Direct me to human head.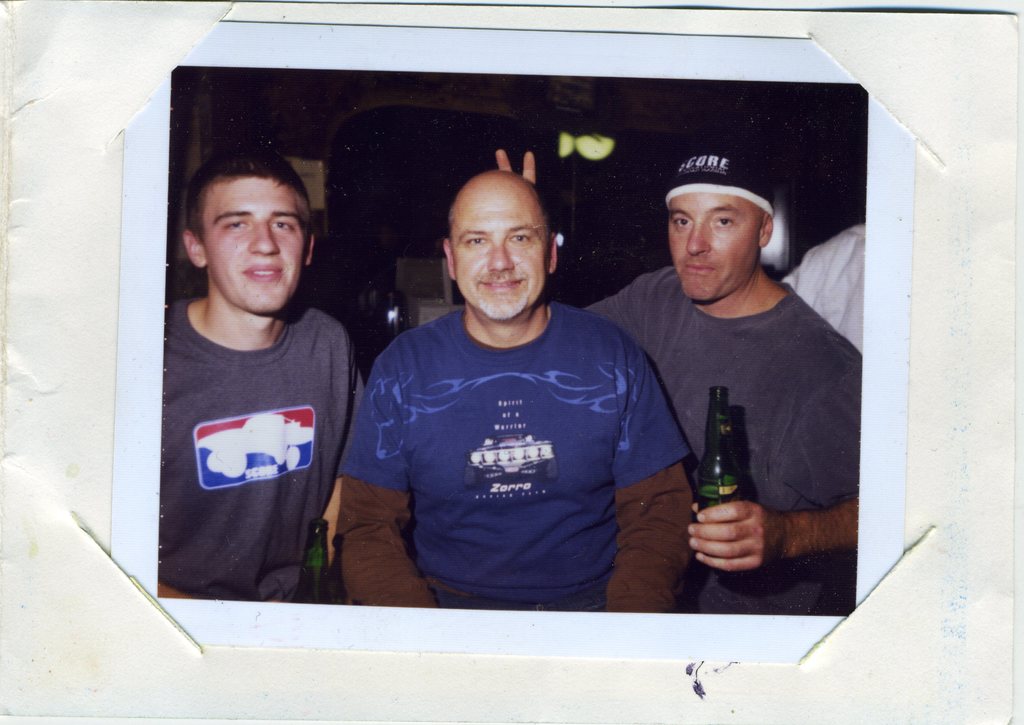
Direction: <region>438, 154, 564, 310</region>.
